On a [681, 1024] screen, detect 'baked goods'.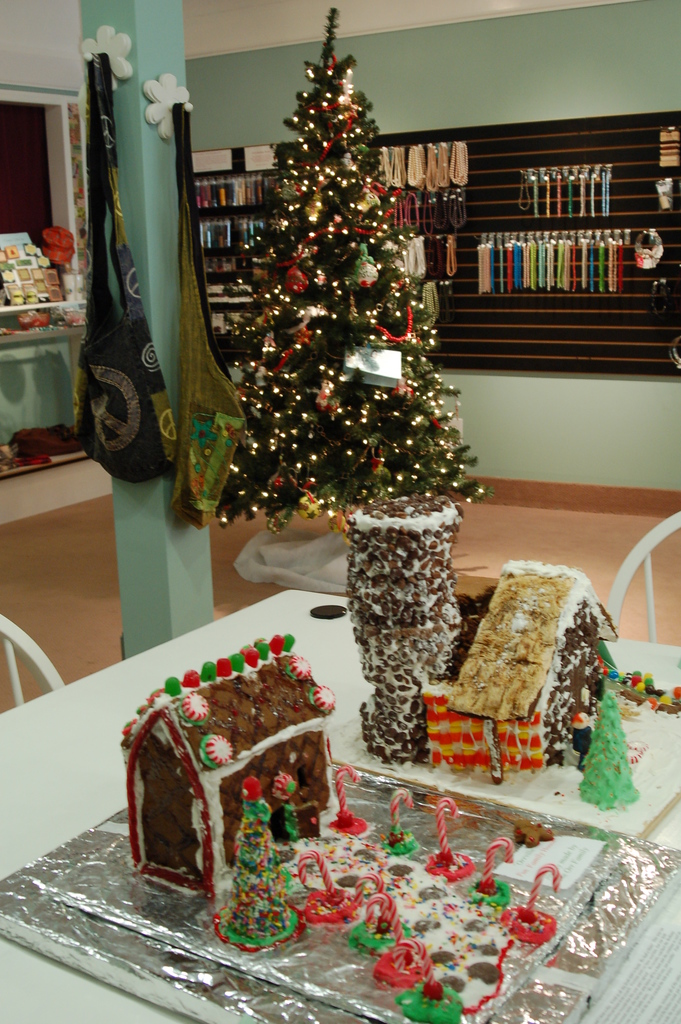
bbox=[347, 484, 619, 792].
